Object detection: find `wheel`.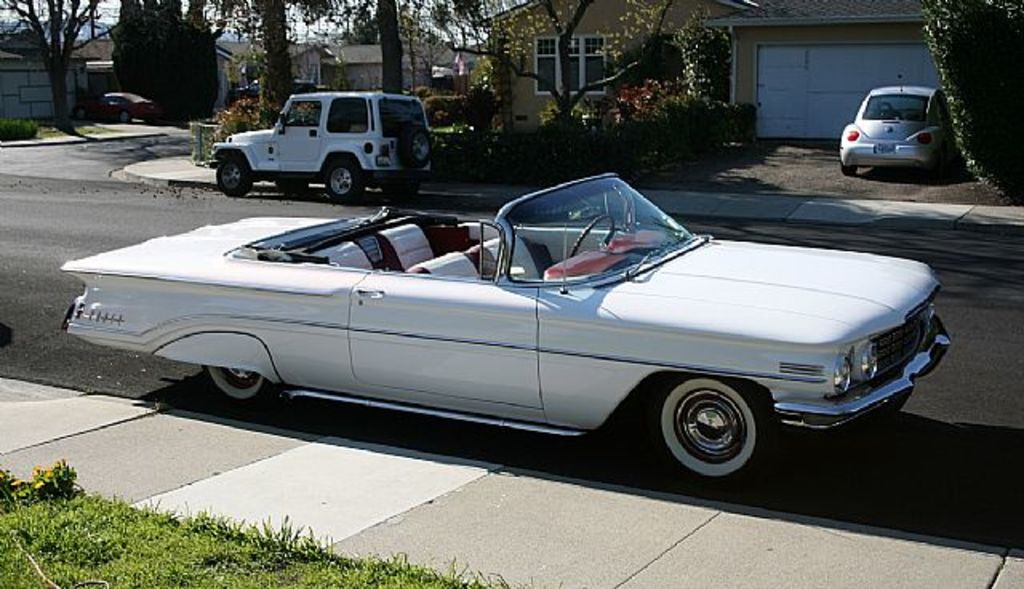
x1=330, y1=160, x2=357, y2=195.
